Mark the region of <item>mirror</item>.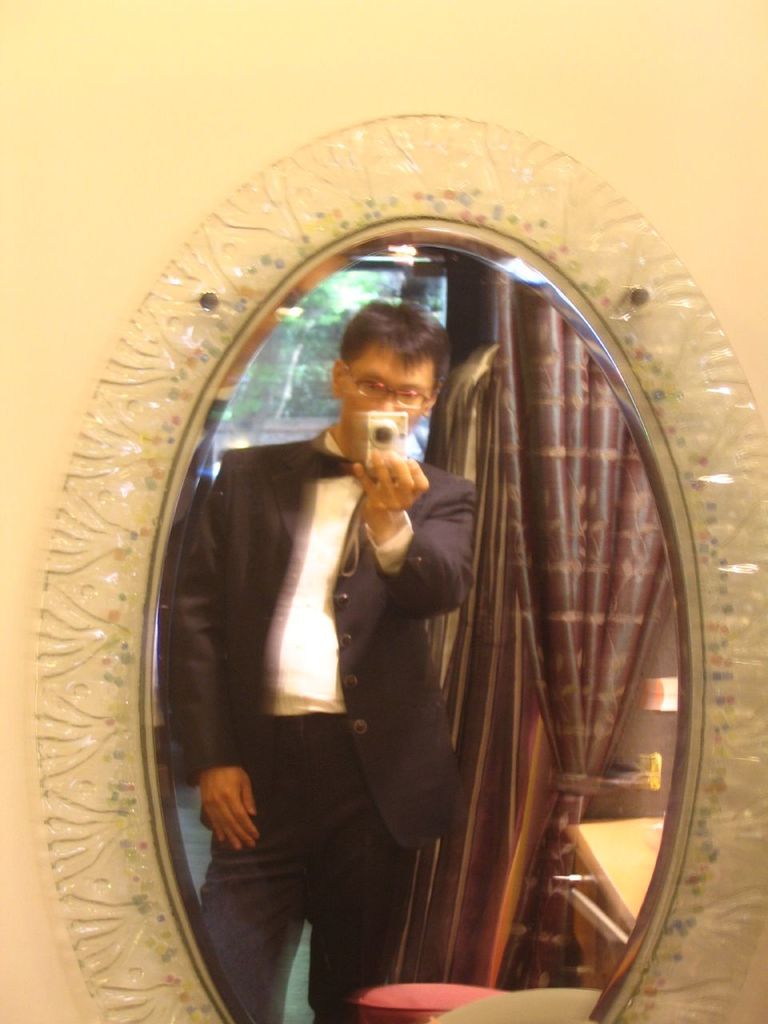
Region: x1=173, y1=248, x2=683, y2=1023.
